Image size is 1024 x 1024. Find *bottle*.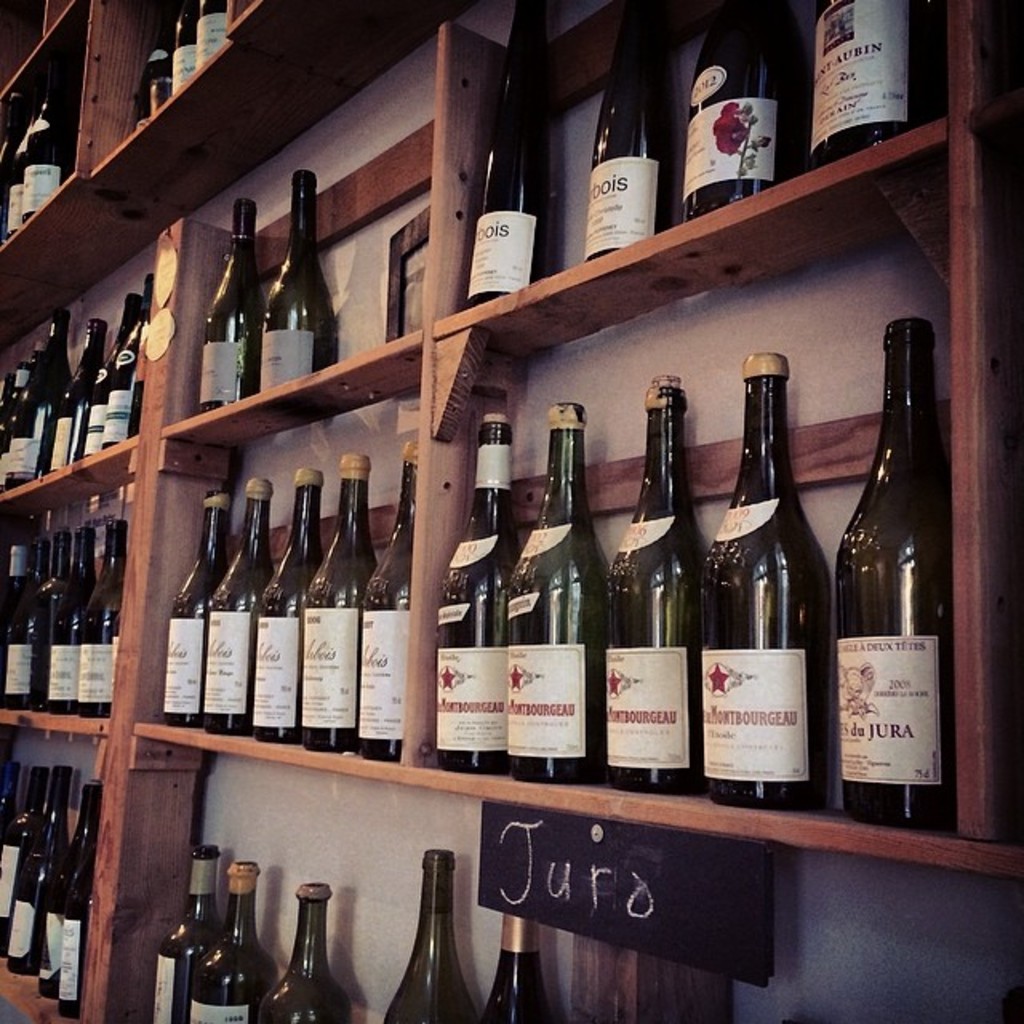
(37, 322, 109, 475).
